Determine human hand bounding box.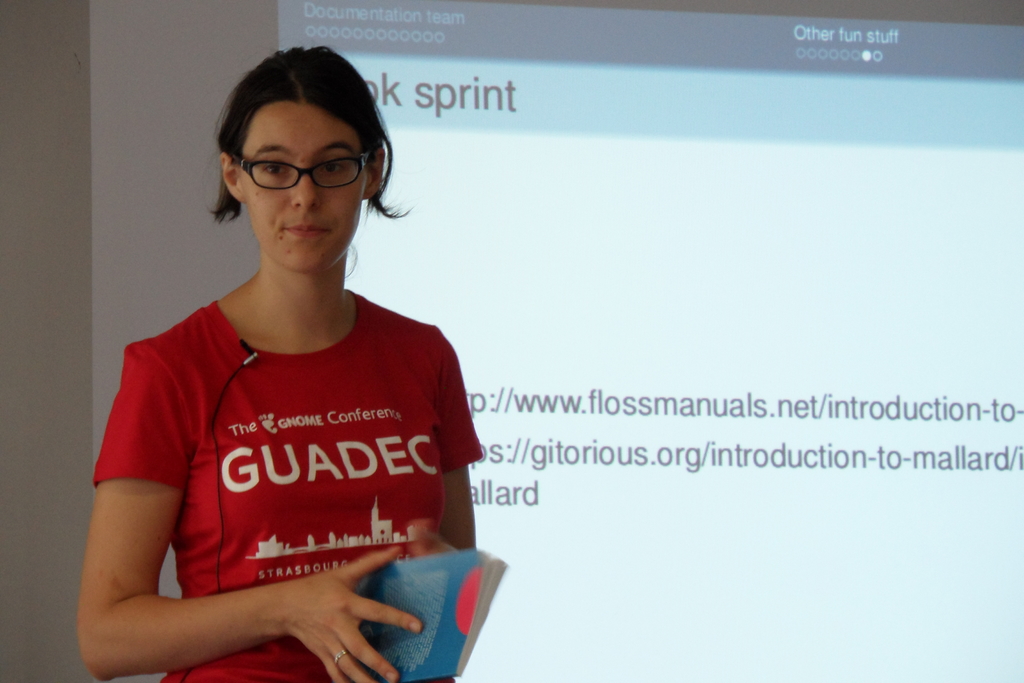
Determined: (410, 519, 458, 682).
